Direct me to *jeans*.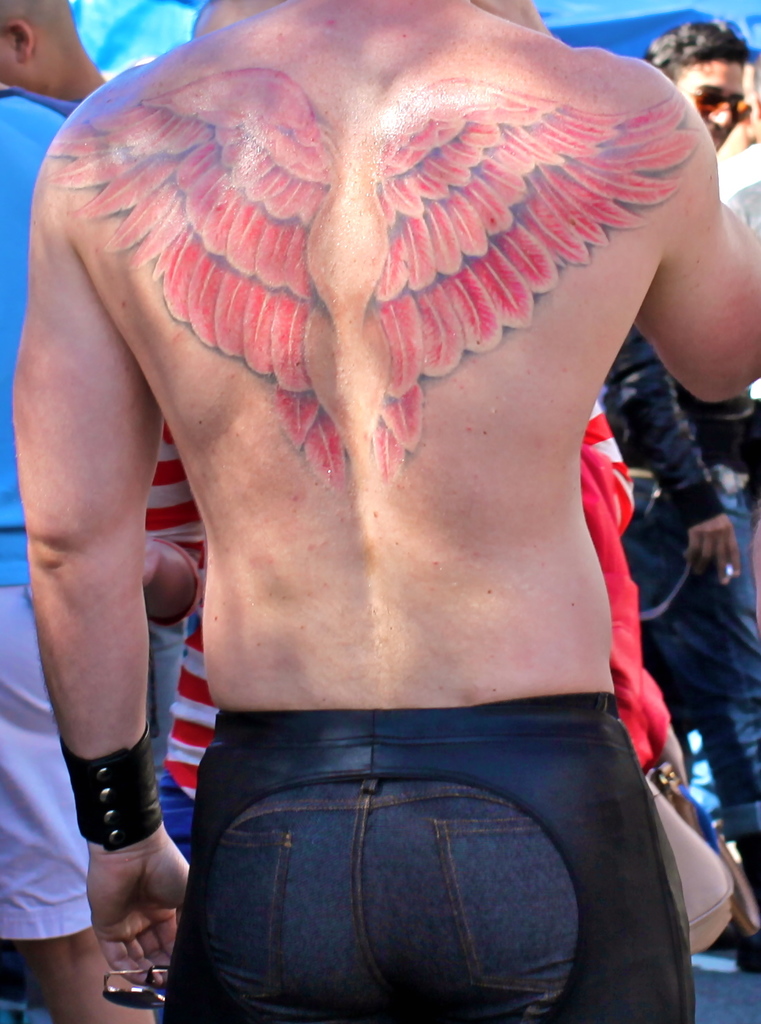
Direction: select_region(637, 477, 760, 845).
